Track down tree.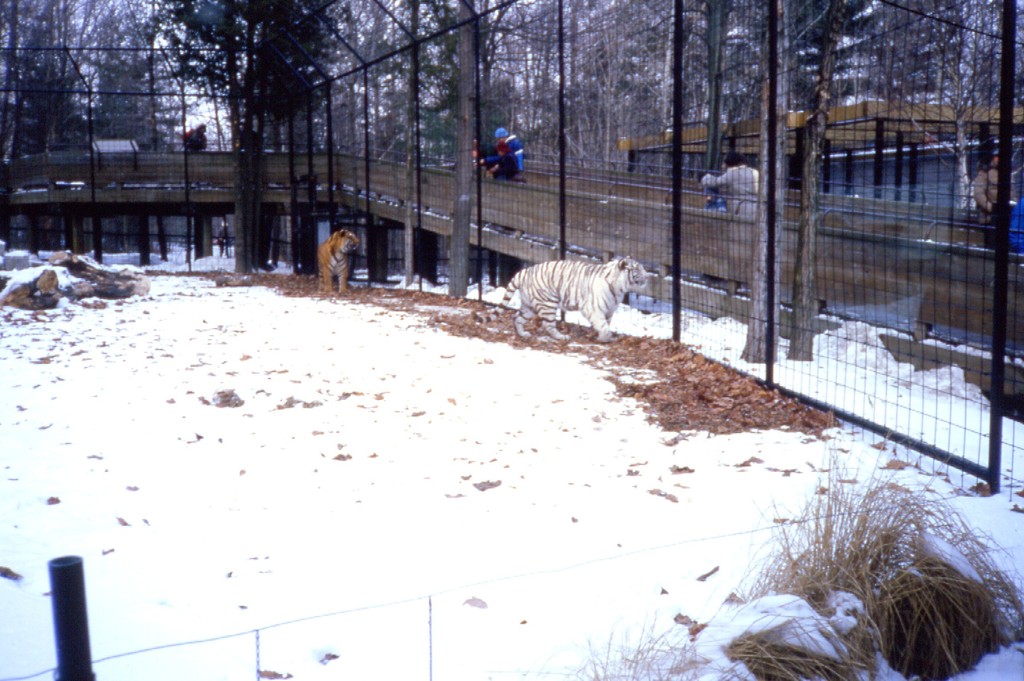
Tracked to bbox=(557, 4, 656, 153).
